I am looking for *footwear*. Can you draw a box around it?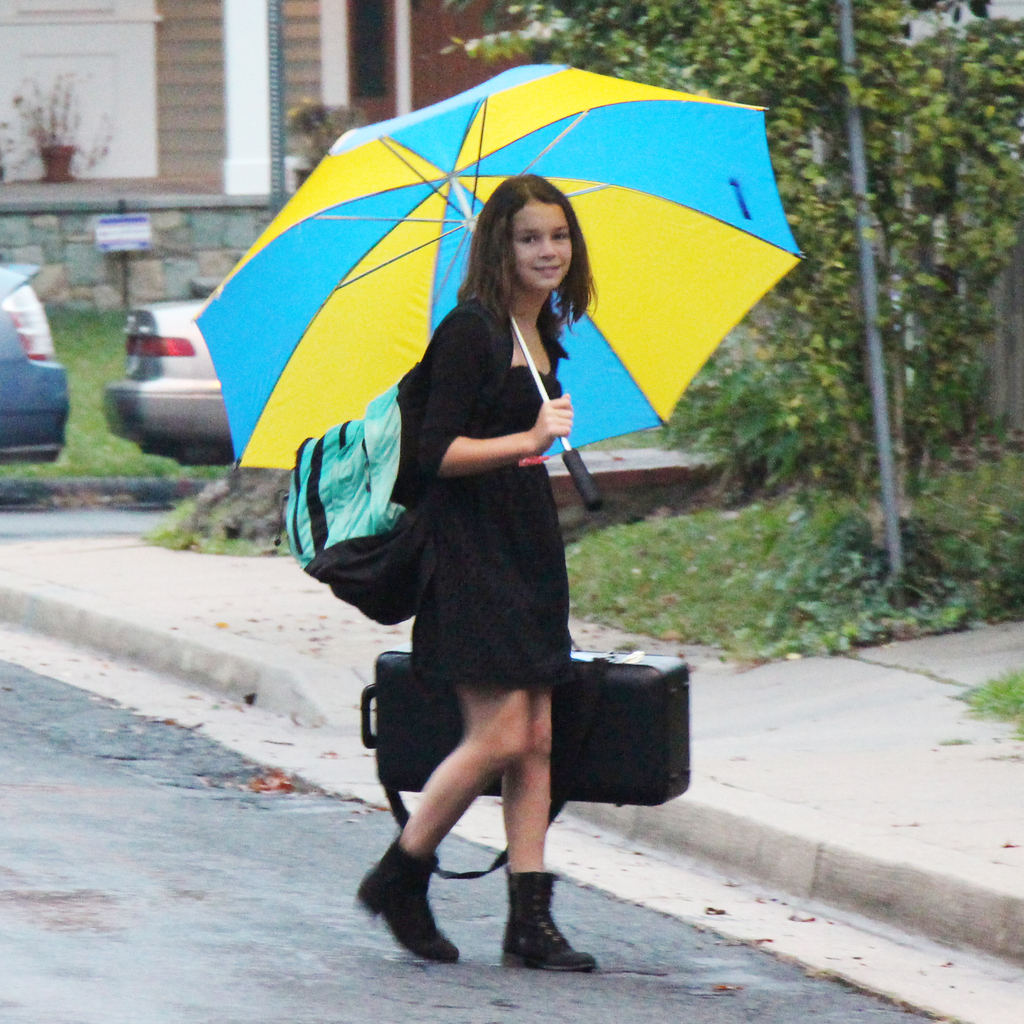
Sure, the bounding box is region(500, 868, 601, 966).
